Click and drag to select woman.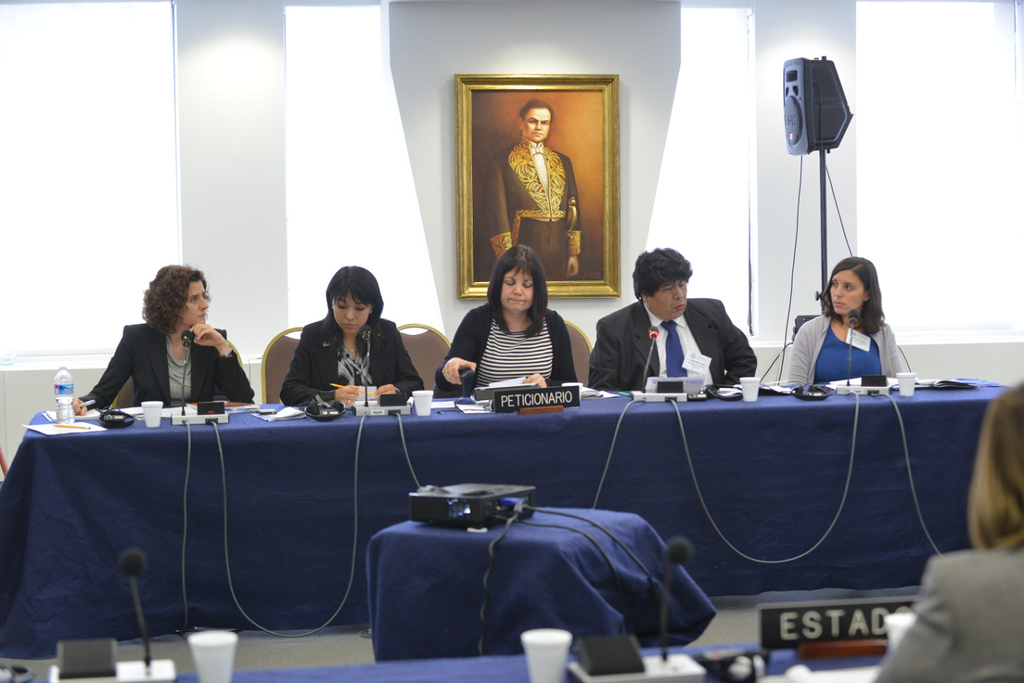
Selection: bbox=(782, 257, 909, 379).
